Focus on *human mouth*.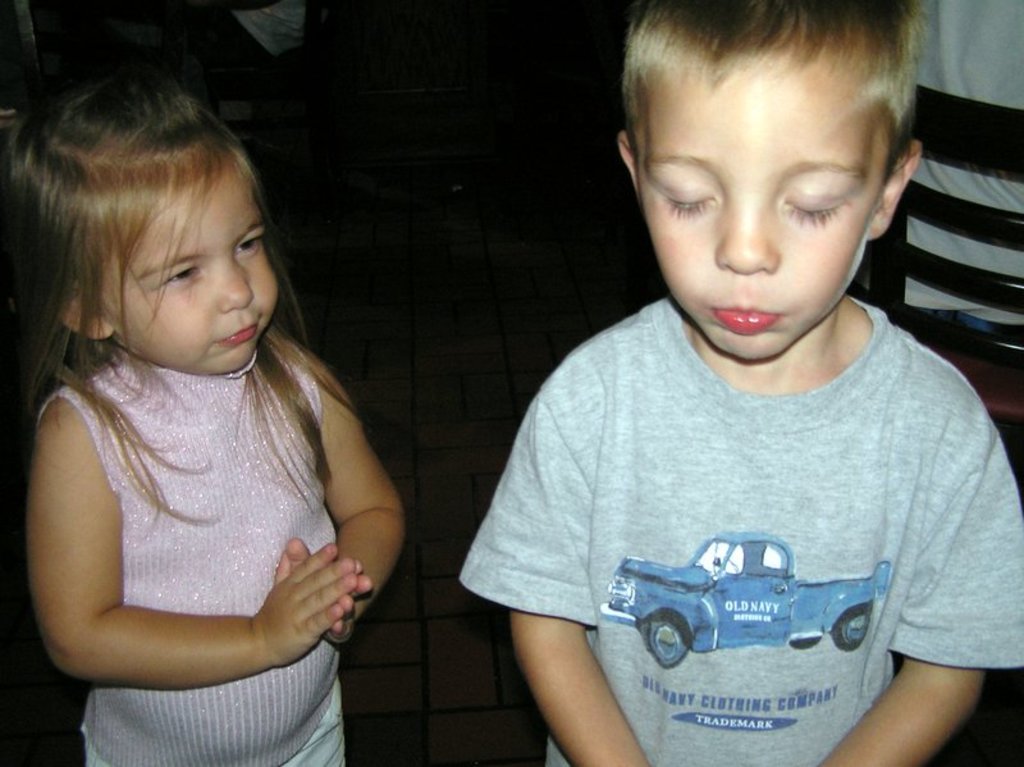
Focused at {"x1": 220, "y1": 314, "x2": 264, "y2": 344}.
